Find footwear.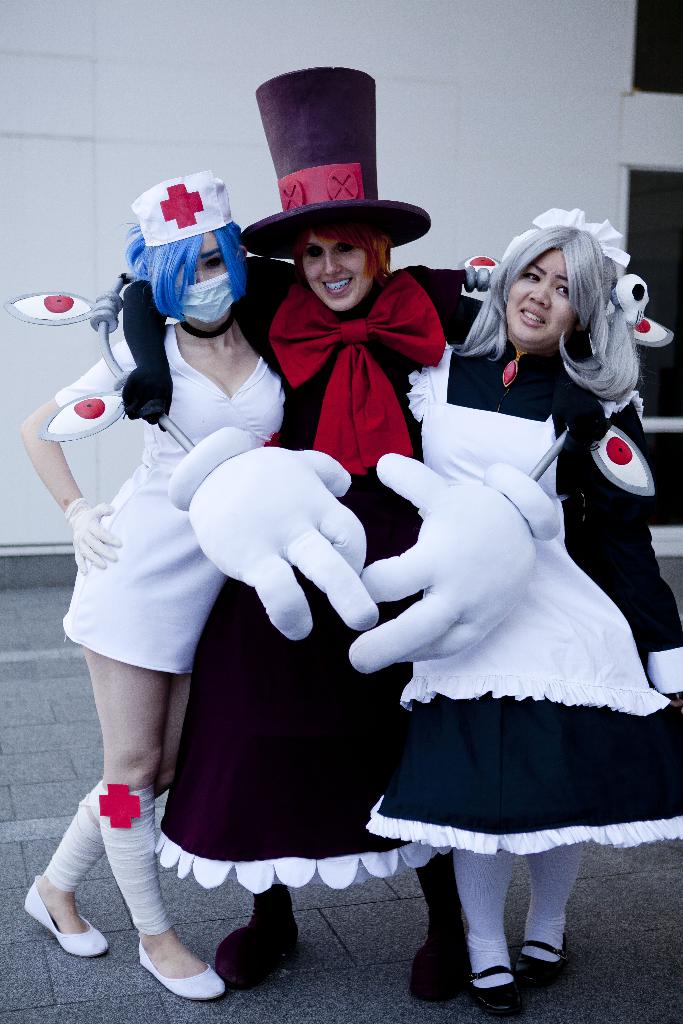
472,963,526,1023.
